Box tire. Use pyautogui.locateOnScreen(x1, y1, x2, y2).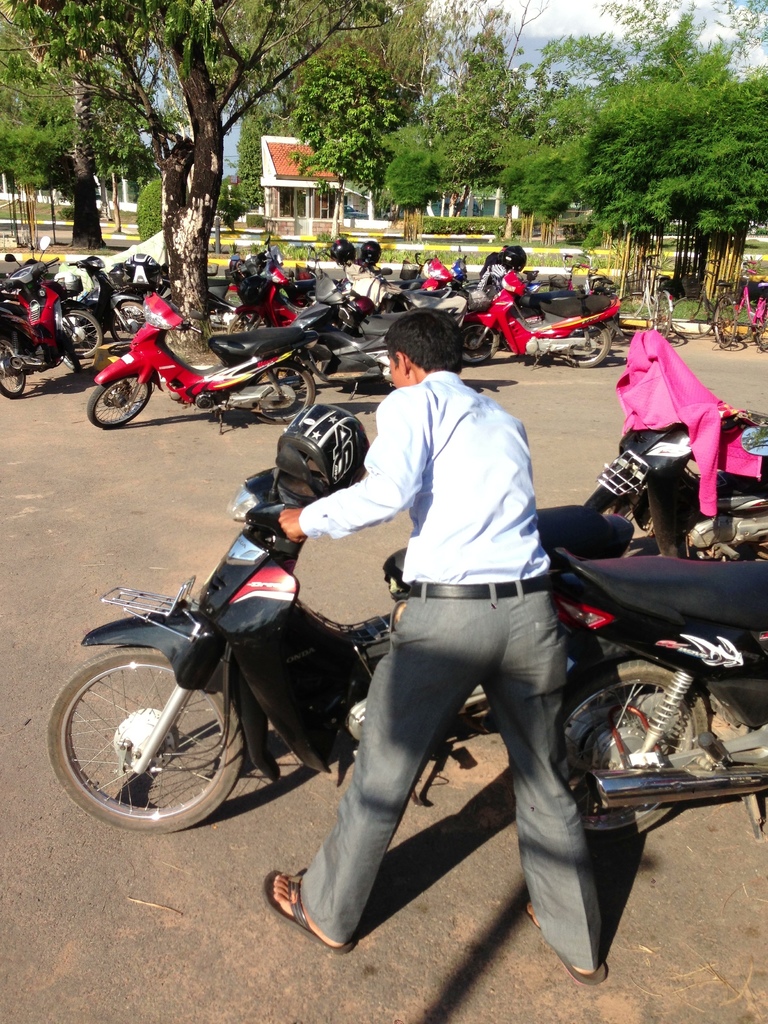
pyautogui.locateOnScreen(223, 312, 260, 335).
